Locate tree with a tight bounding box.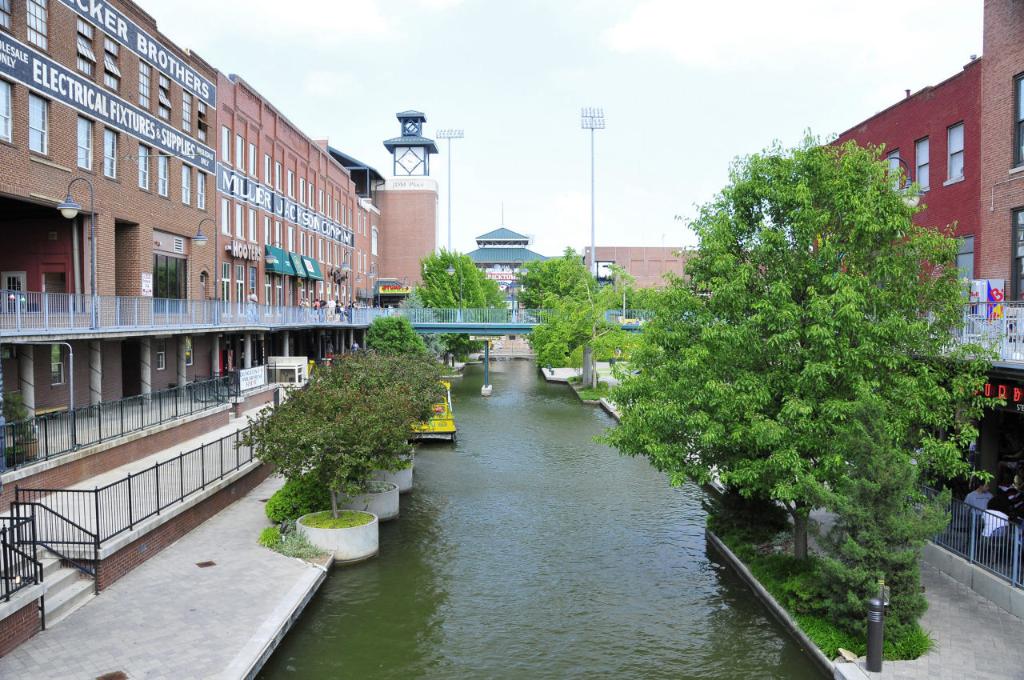
{"x1": 589, "y1": 122, "x2": 1007, "y2": 578}.
